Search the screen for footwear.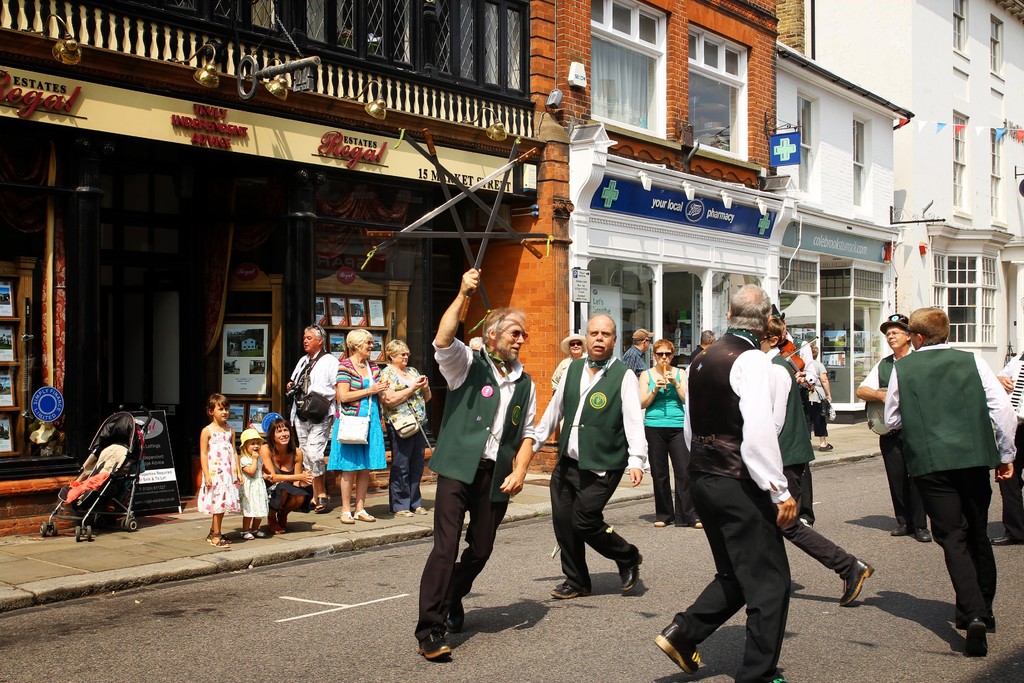
Found at select_region(339, 509, 352, 522).
